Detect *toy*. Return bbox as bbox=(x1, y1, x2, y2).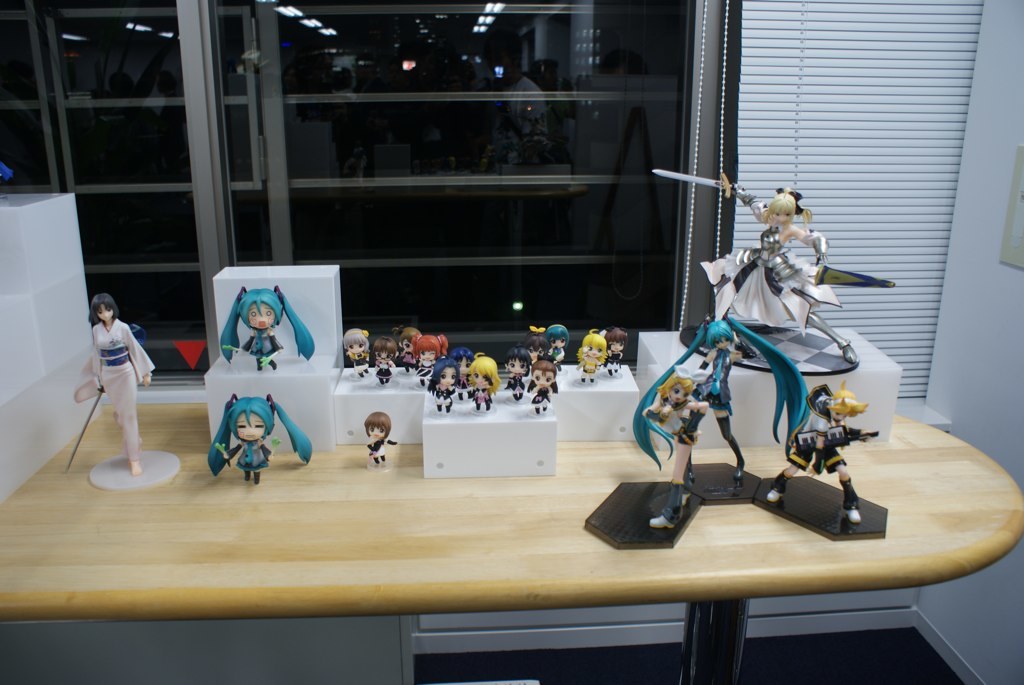
bbox=(653, 165, 736, 197).
